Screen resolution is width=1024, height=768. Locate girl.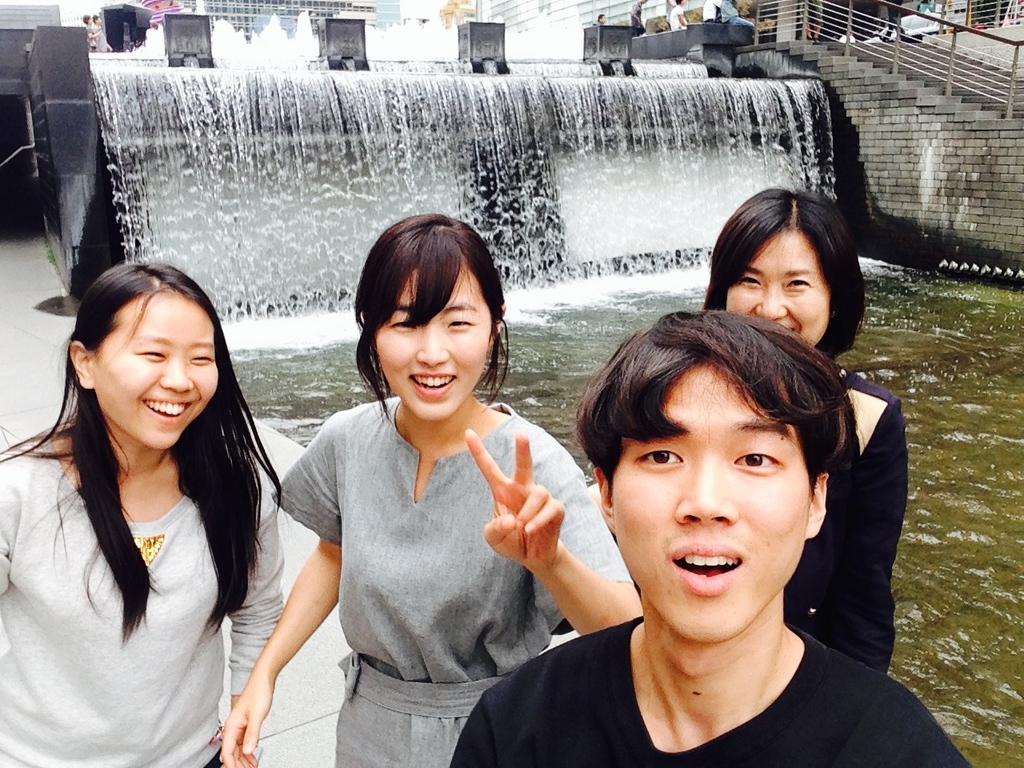
(left=218, top=212, right=642, bottom=767).
